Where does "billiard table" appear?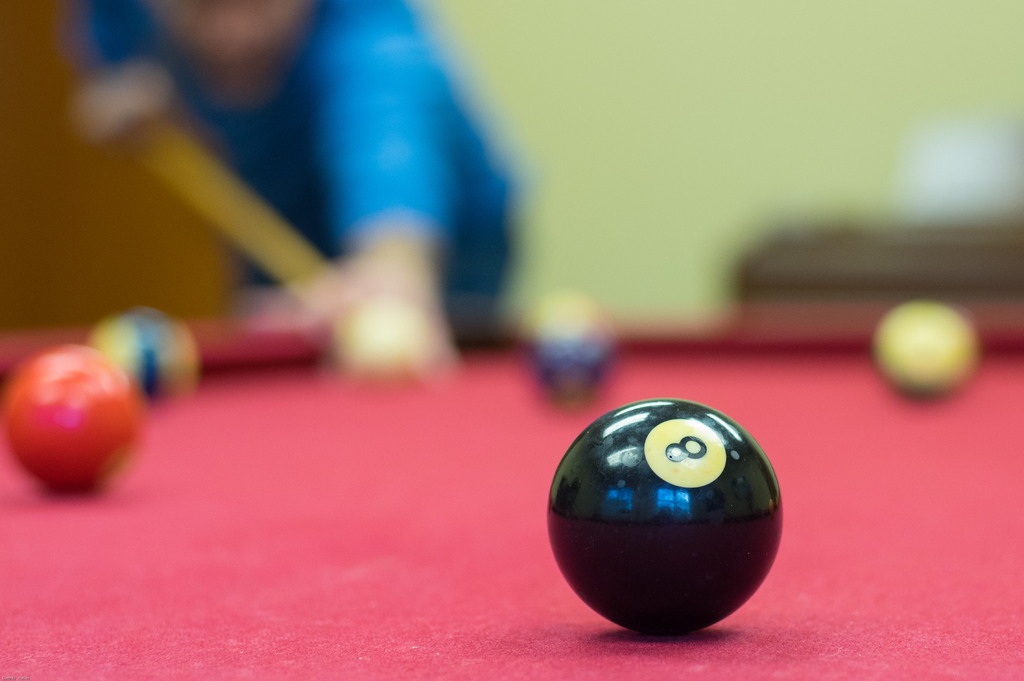
Appears at {"x1": 0, "y1": 321, "x2": 1023, "y2": 680}.
